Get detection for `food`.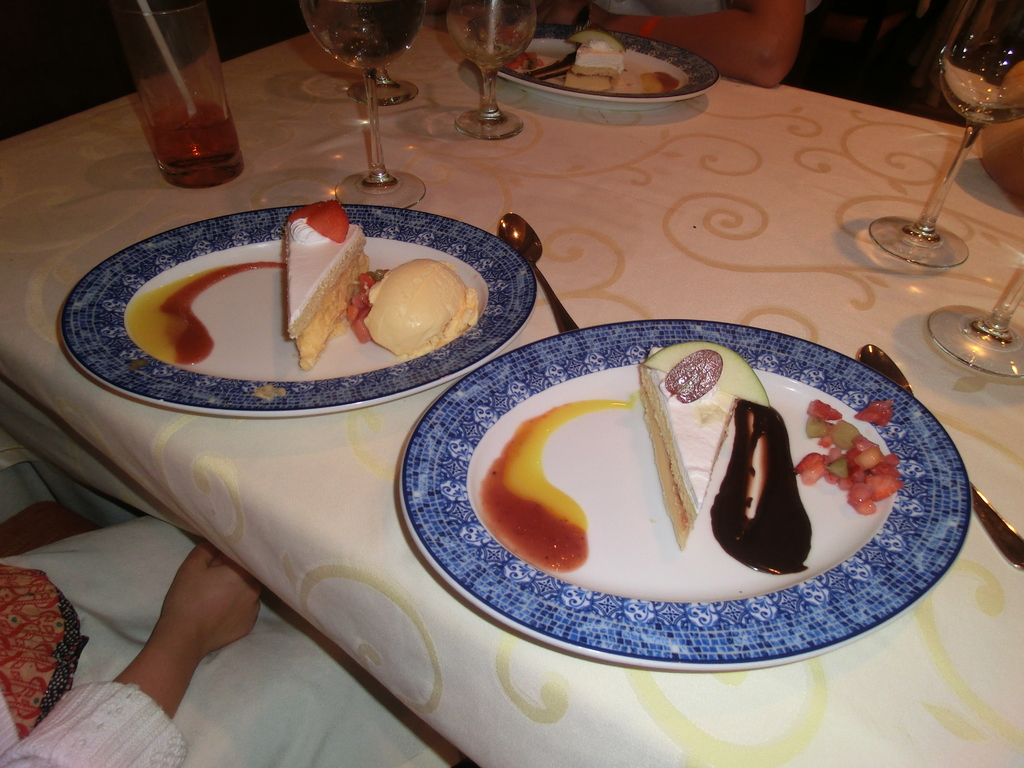
Detection: crop(567, 30, 627, 51).
